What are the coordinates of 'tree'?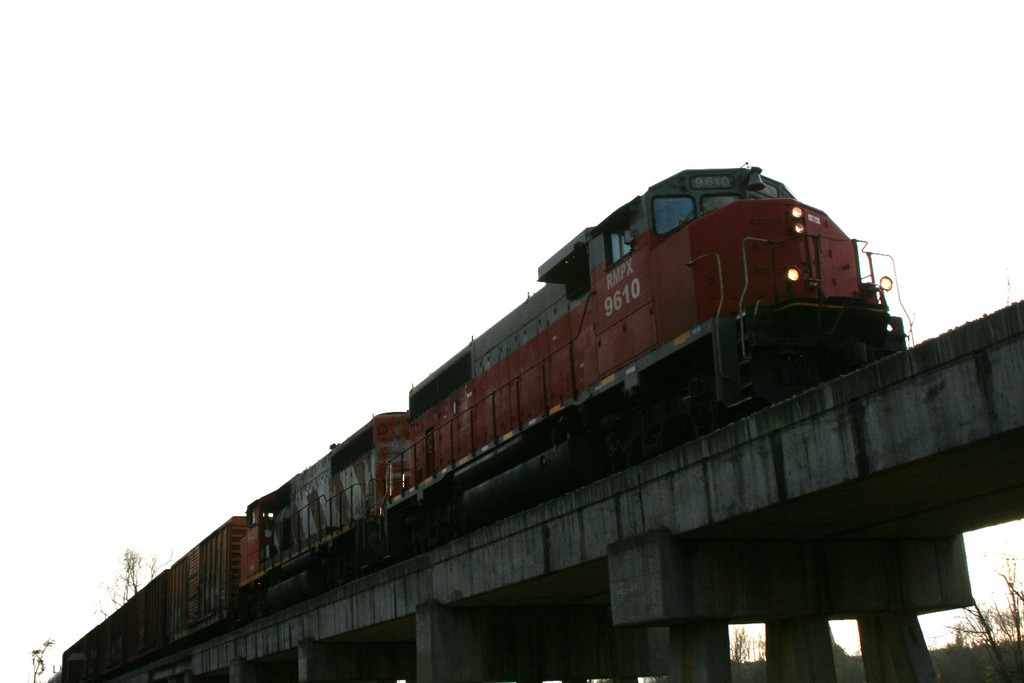
728:628:764:682.
